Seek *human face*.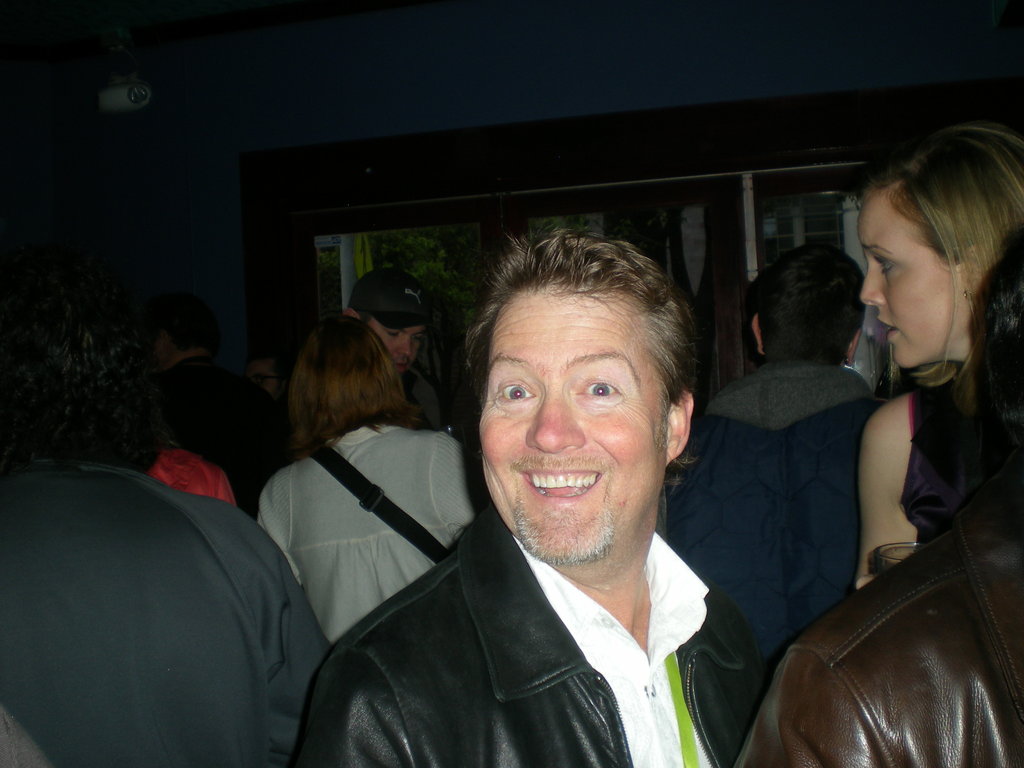
<box>372,324,424,376</box>.
